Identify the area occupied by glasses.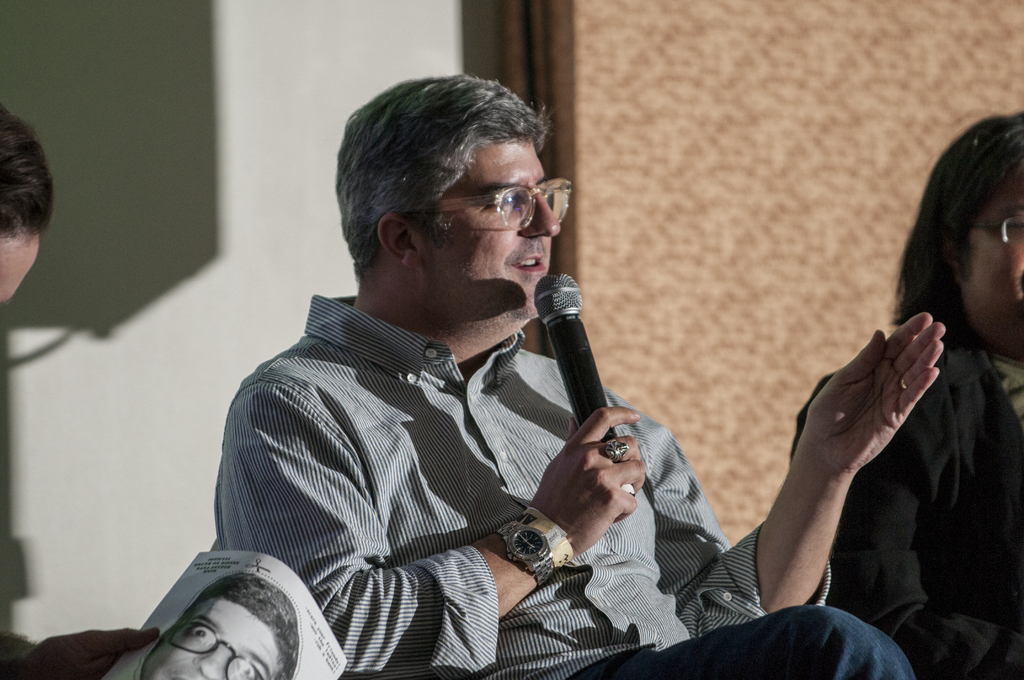
Area: rect(391, 174, 575, 241).
